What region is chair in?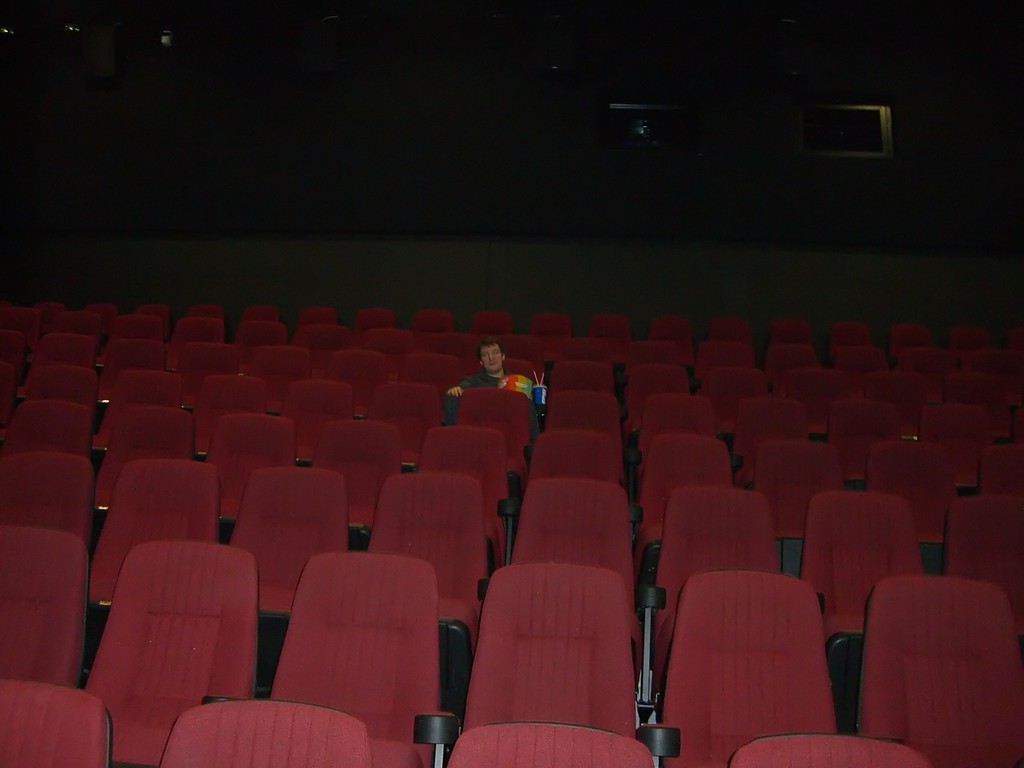
(963, 373, 1023, 416).
